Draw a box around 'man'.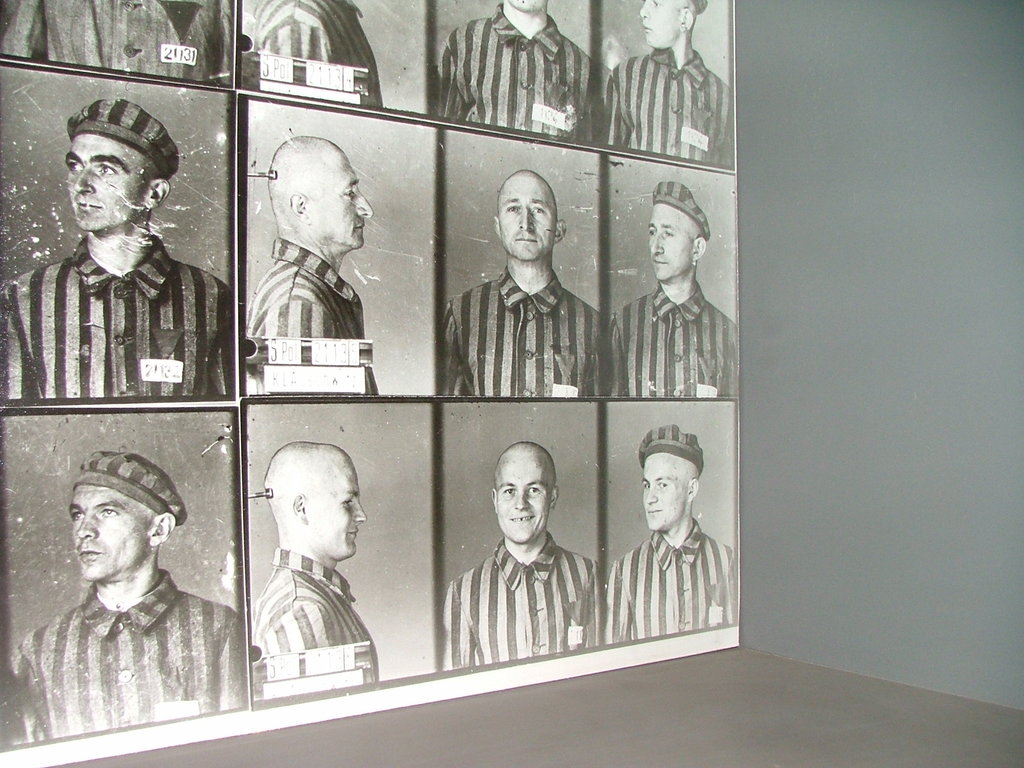
[x1=0, y1=0, x2=223, y2=77].
